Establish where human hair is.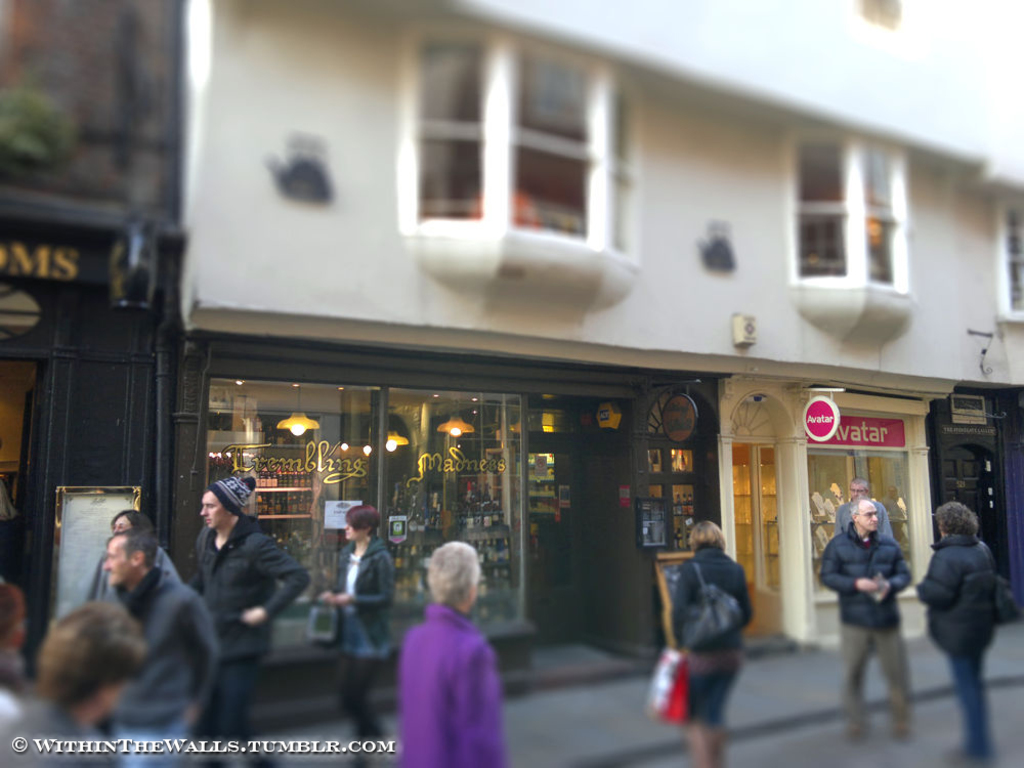
Established at rect(852, 474, 868, 492).
